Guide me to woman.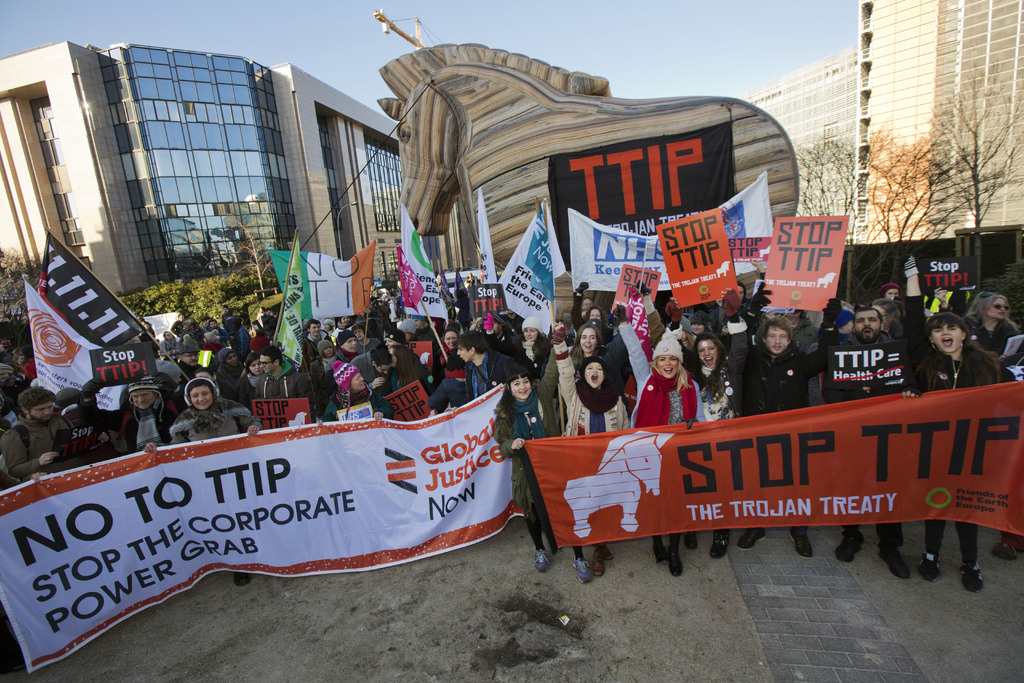
Guidance: <box>653,285,753,557</box>.
